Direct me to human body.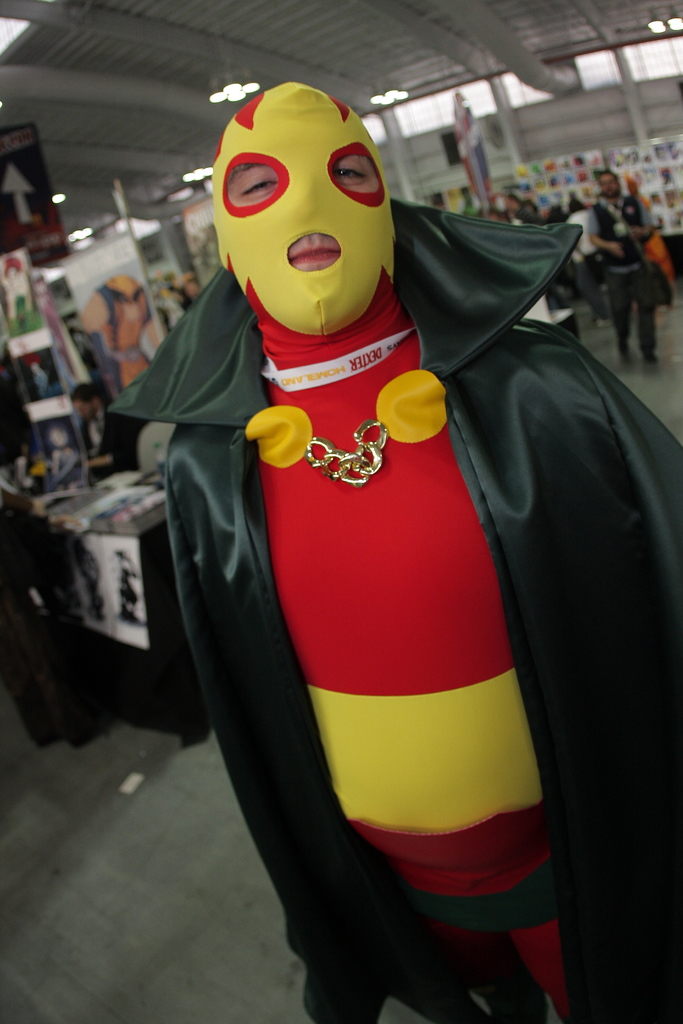
Direction: x1=72, y1=379, x2=144, y2=488.
